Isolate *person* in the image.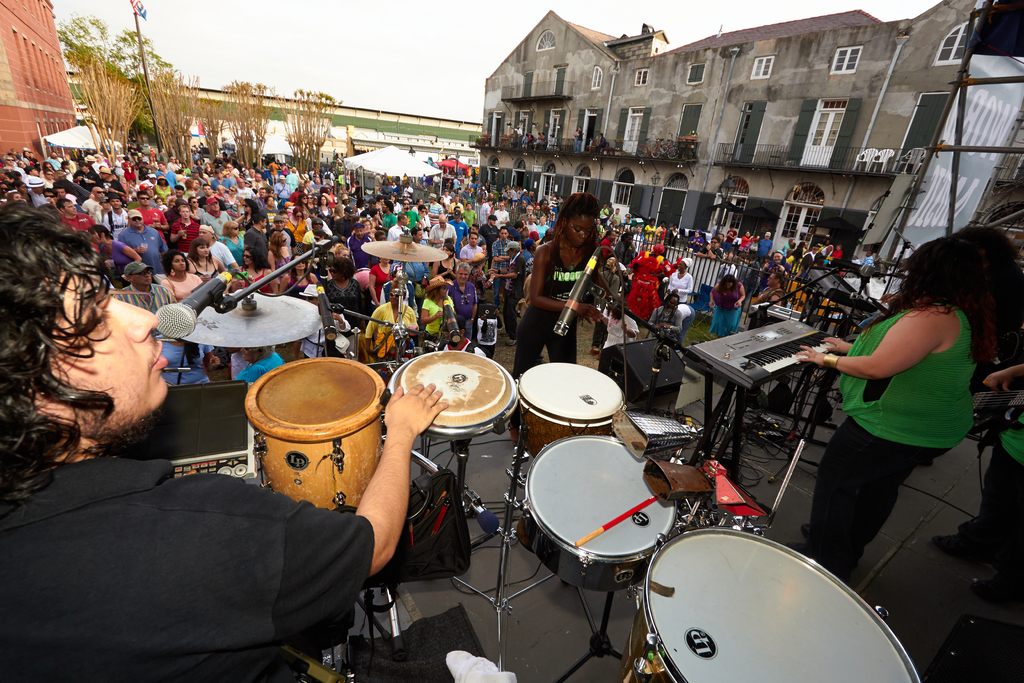
Isolated region: crop(204, 198, 223, 229).
